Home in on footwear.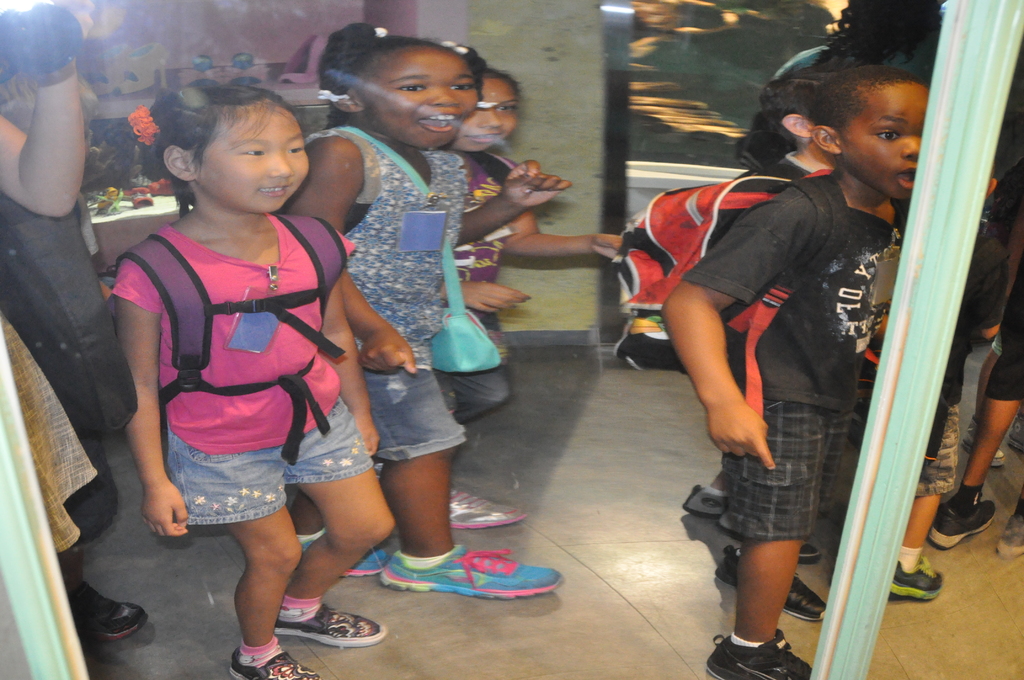
Homed in at locate(680, 483, 735, 514).
